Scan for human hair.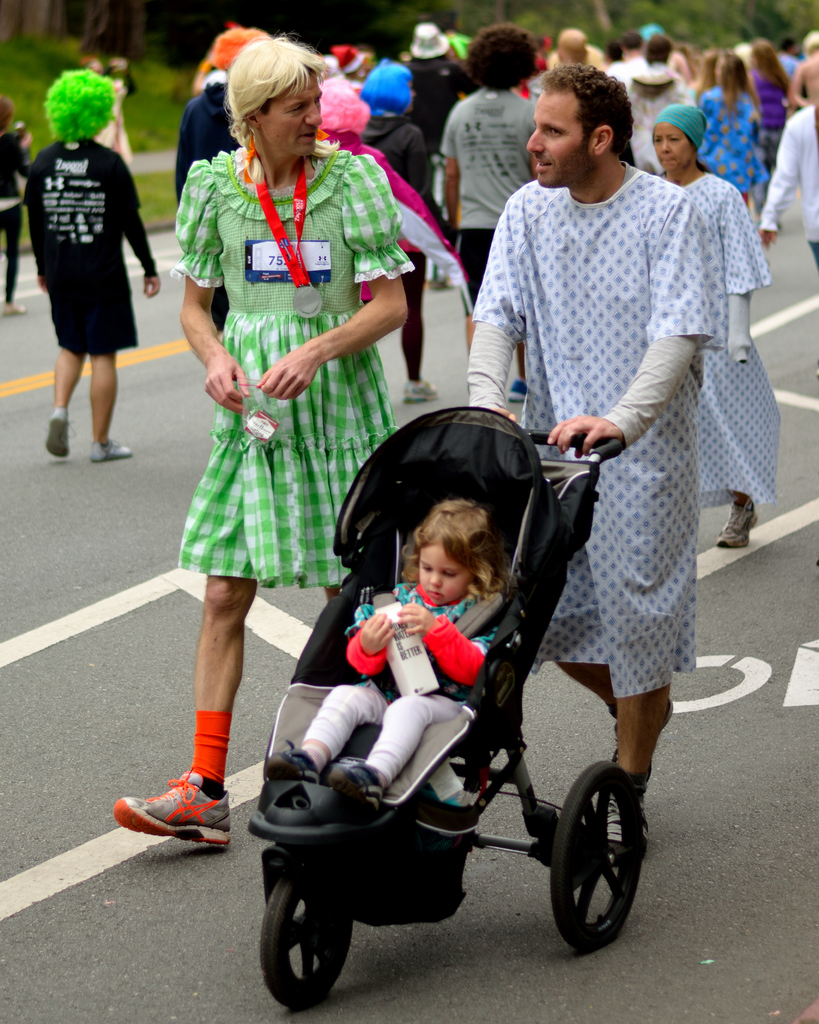
Scan result: crop(362, 60, 412, 123).
